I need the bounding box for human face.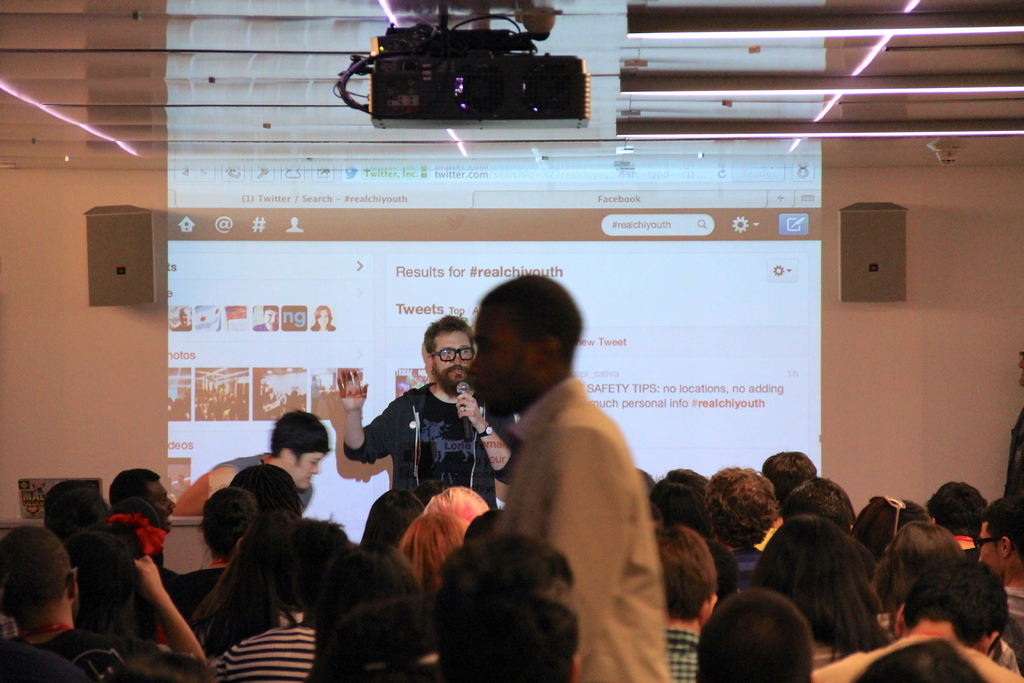
Here it is: Rect(143, 484, 182, 543).
